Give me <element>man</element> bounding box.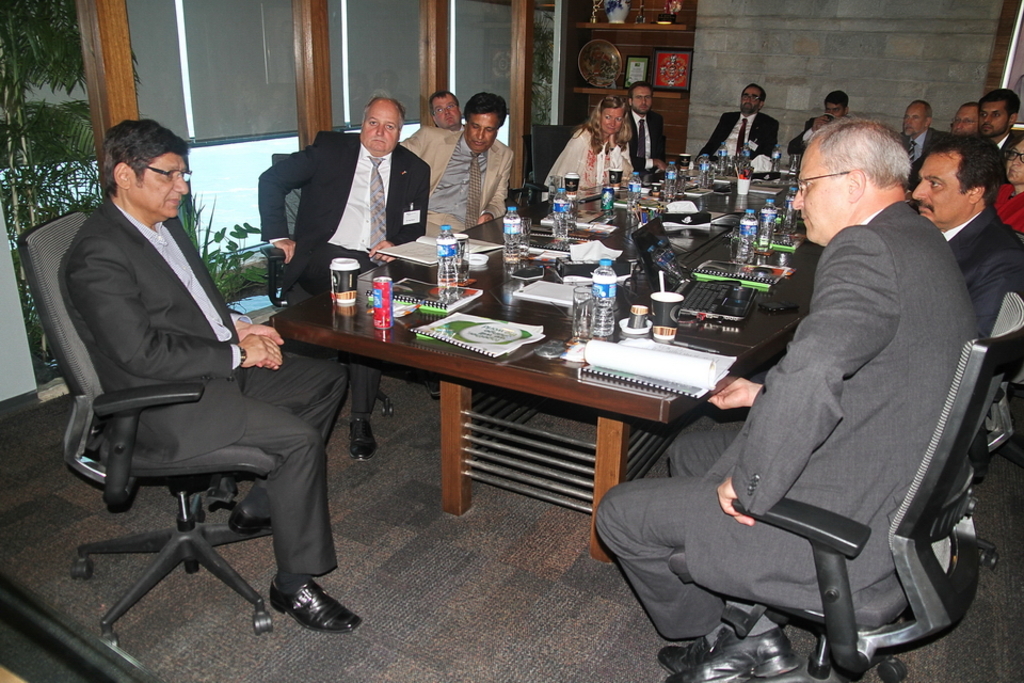
l=429, t=89, r=466, b=129.
